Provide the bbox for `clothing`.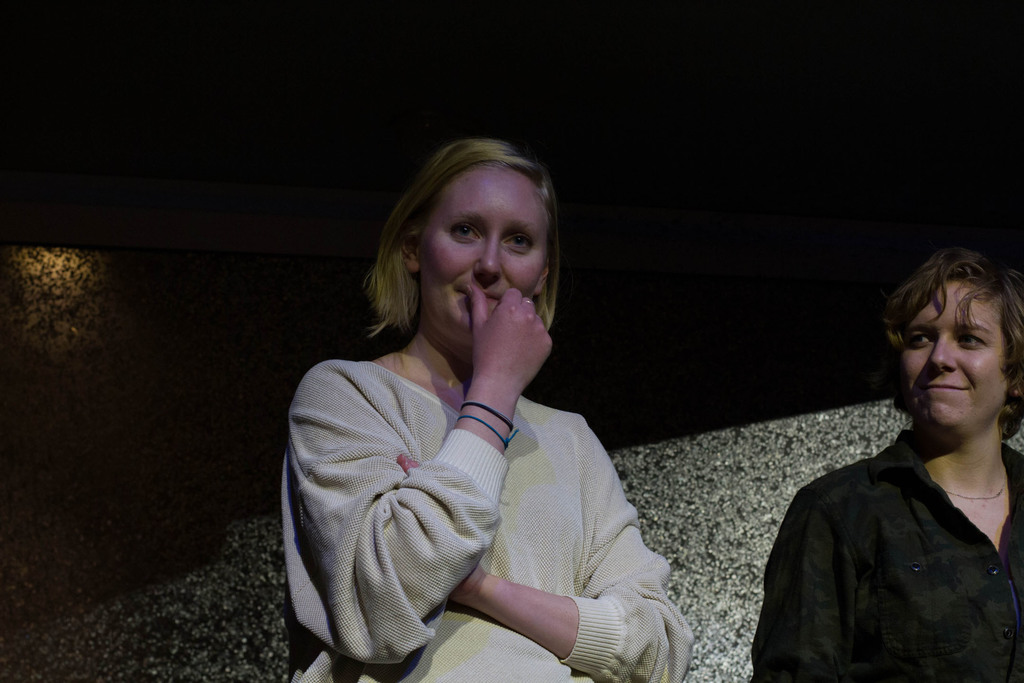
293:291:671:682.
